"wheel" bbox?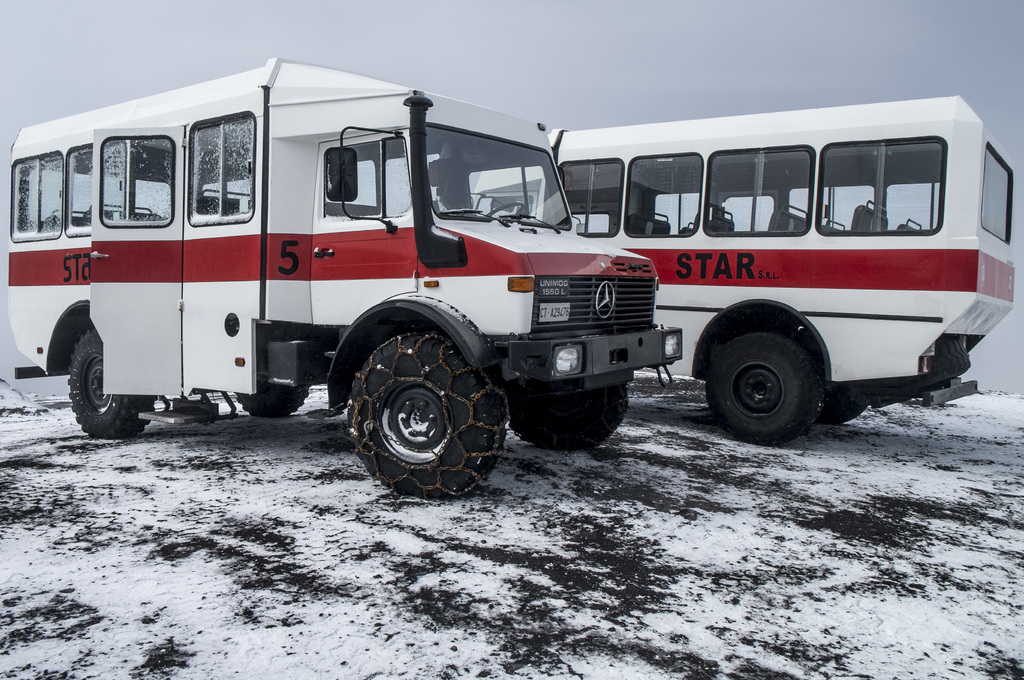
region(63, 326, 157, 439)
